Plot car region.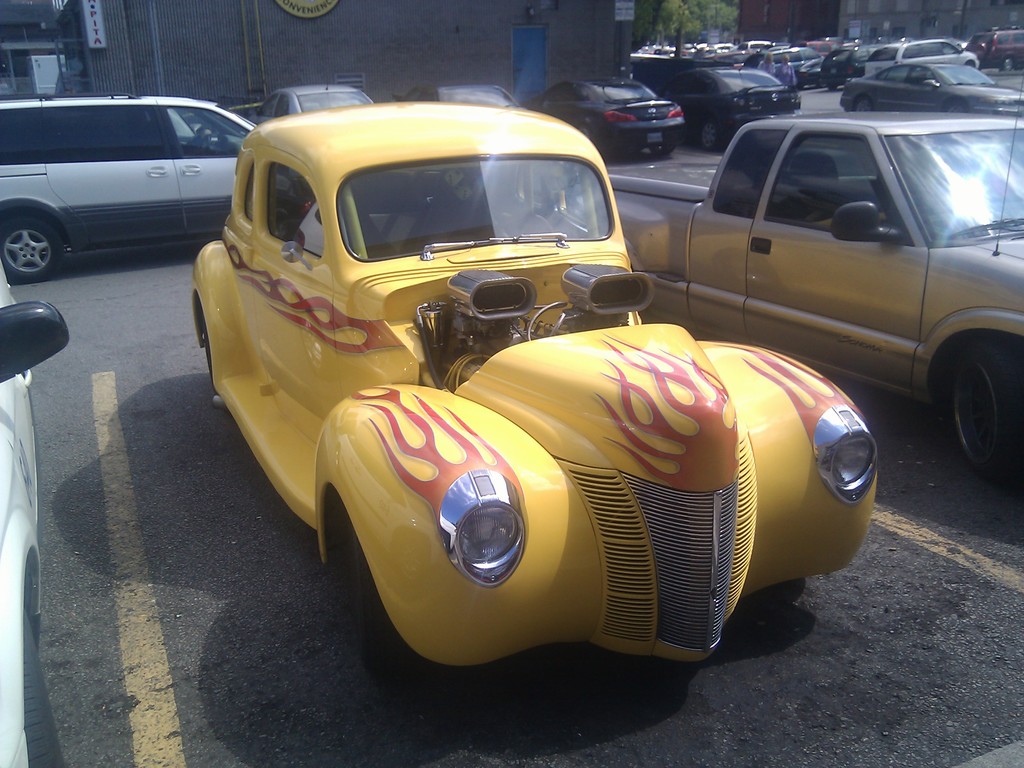
Plotted at [0, 248, 70, 767].
